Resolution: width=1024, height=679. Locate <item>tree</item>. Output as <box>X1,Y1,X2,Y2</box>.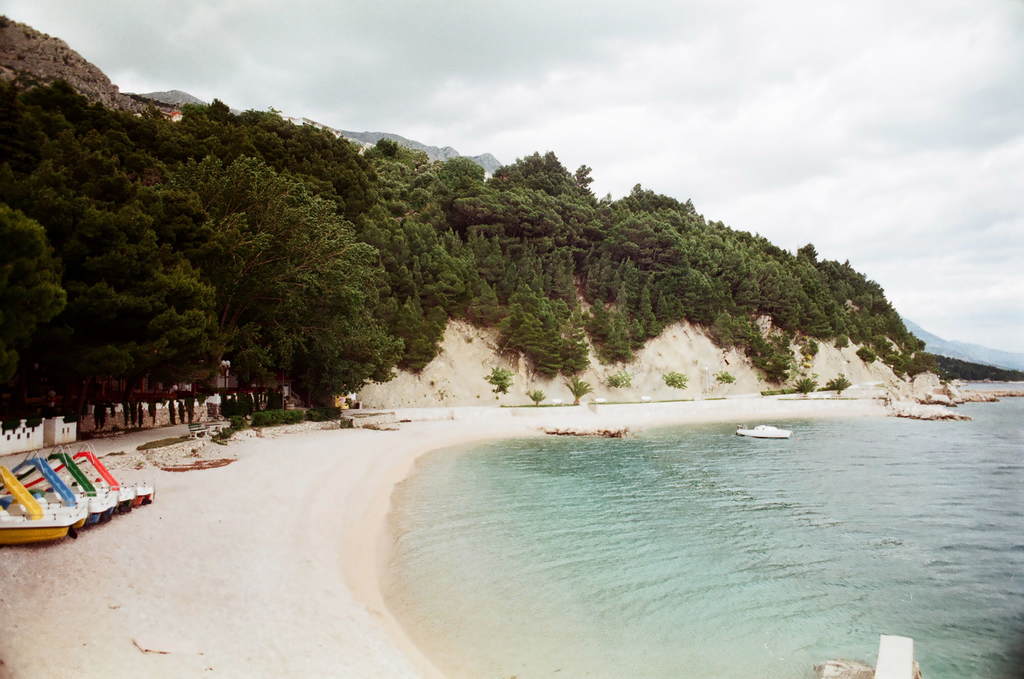
<box>833,335,849,354</box>.
